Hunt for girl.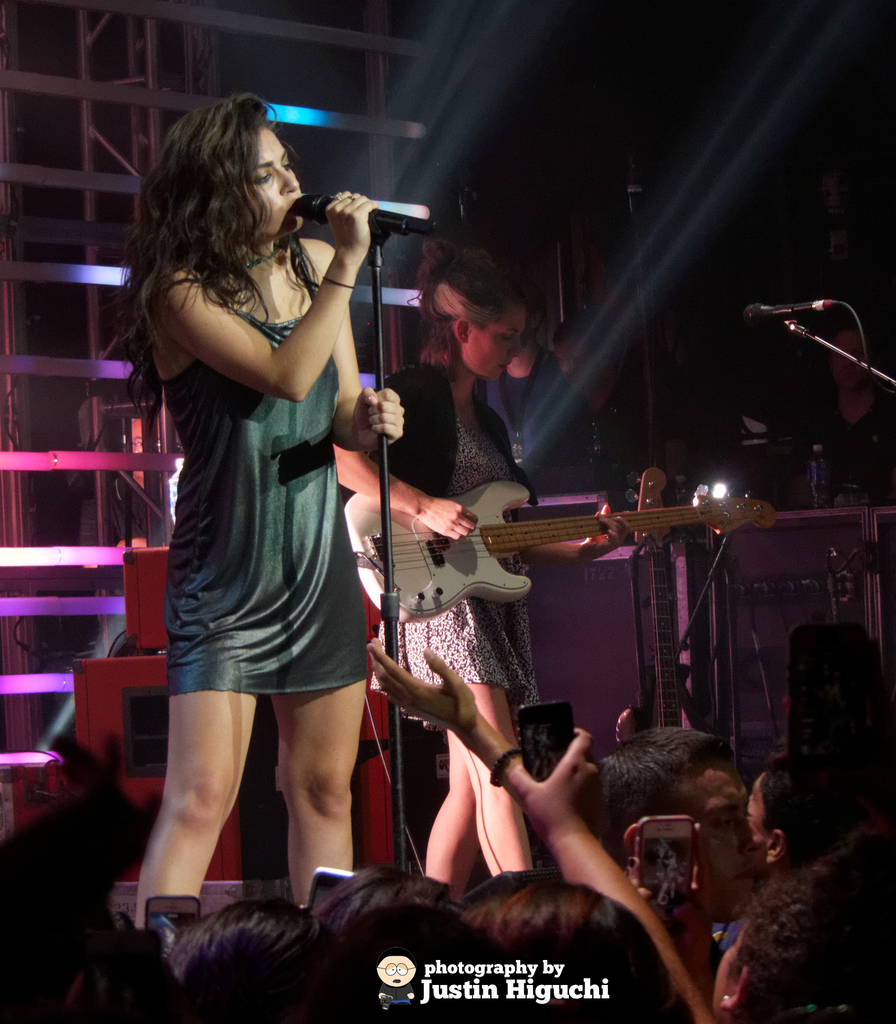
Hunted down at x1=109, y1=97, x2=404, y2=924.
